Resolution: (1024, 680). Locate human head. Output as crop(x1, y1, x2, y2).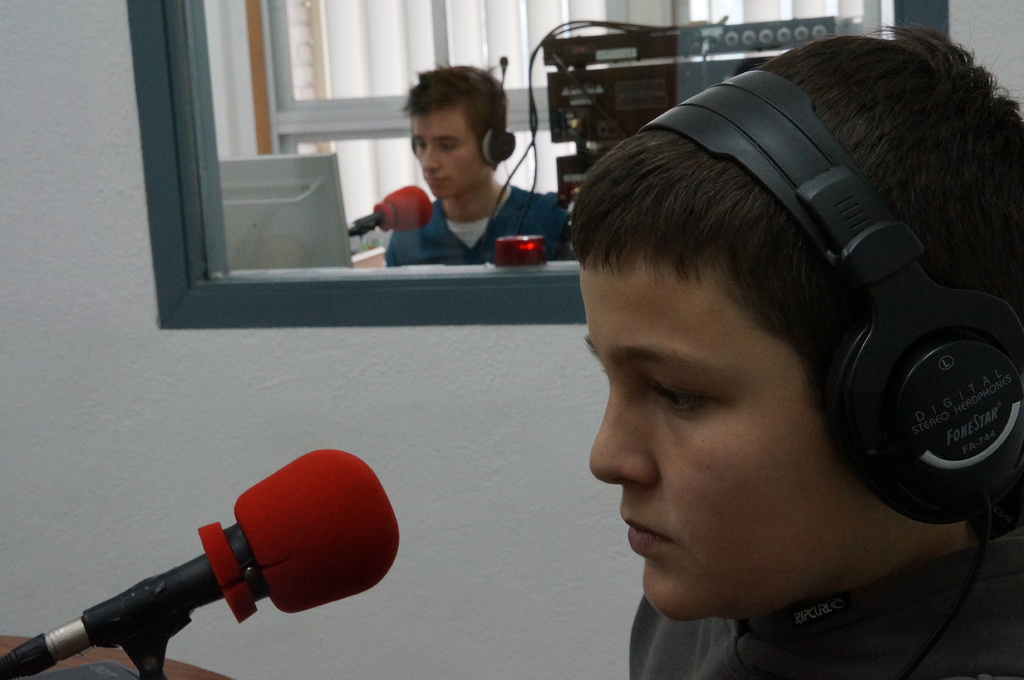
crop(588, 21, 1023, 627).
